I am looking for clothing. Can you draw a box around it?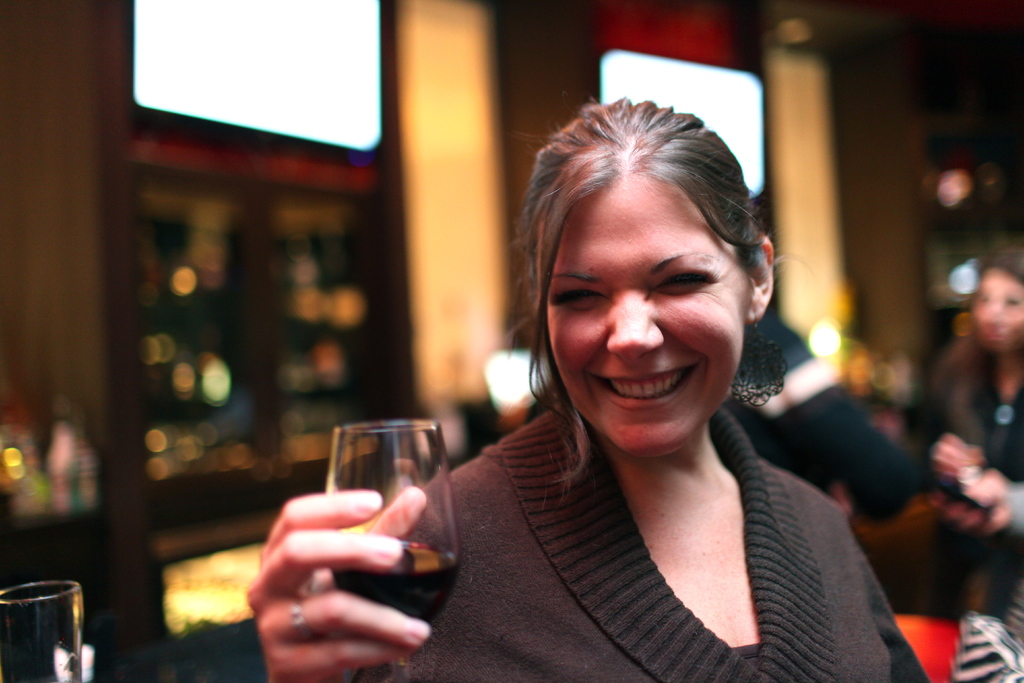
Sure, the bounding box is l=364, t=404, r=931, b=682.
